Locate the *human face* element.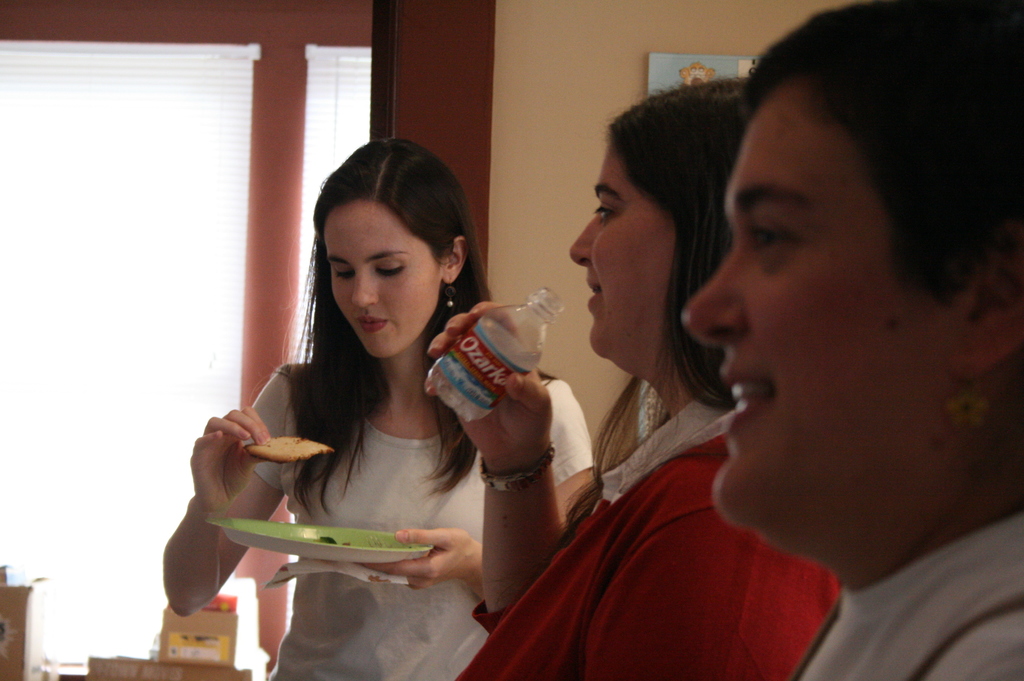
Element bbox: x1=684 y1=86 x2=948 y2=520.
